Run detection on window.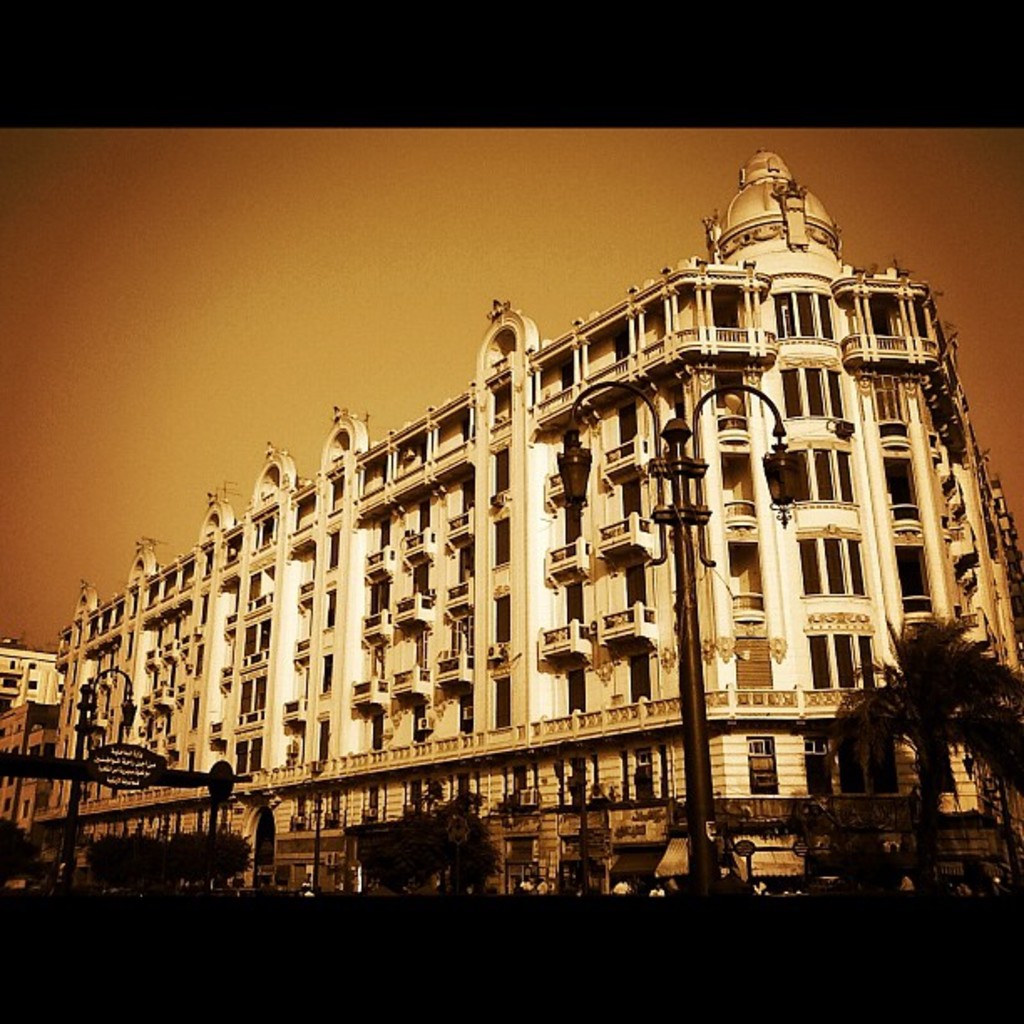
Result: locate(770, 294, 835, 338).
